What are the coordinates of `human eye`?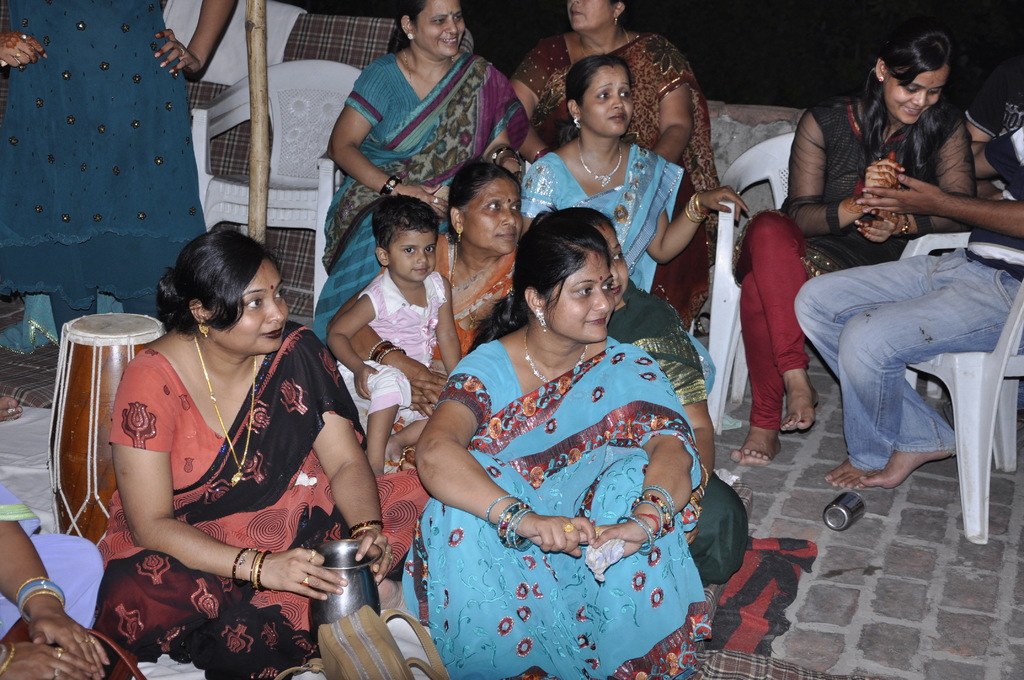
<box>619,88,631,99</box>.
